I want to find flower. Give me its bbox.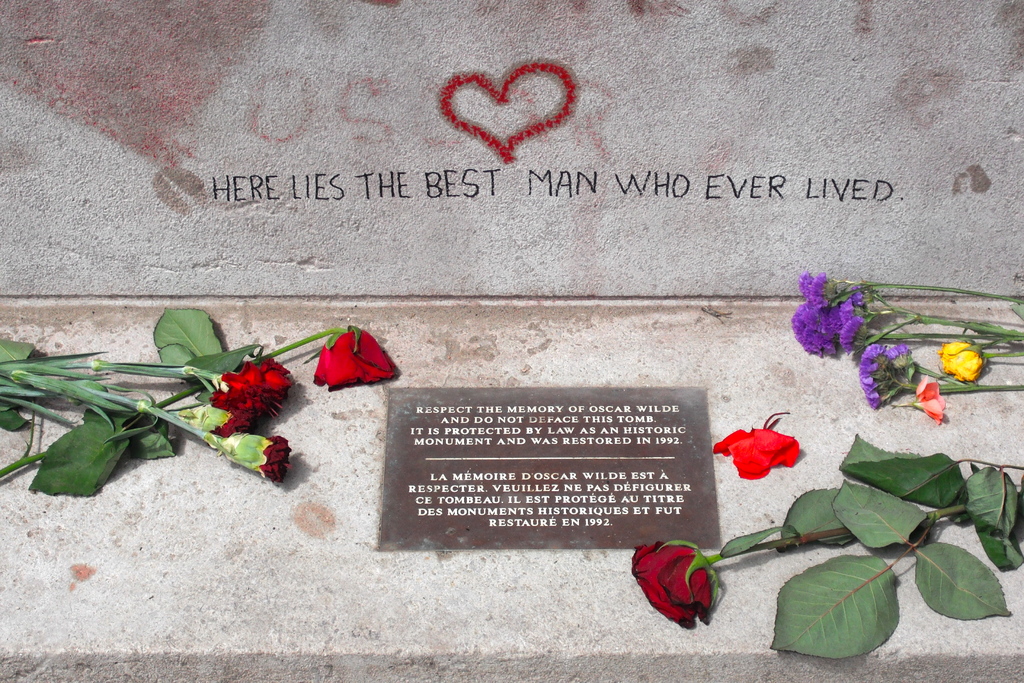
(left=712, top=427, right=811, bottom=482).
